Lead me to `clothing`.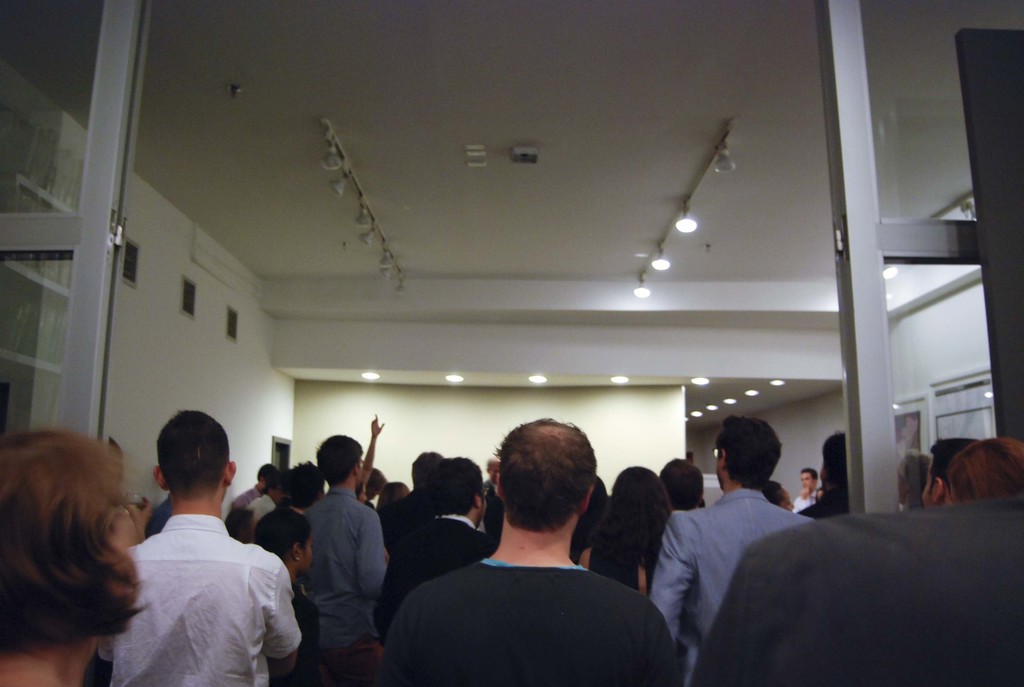
Lead to bbox(239, 489, 271, 522).
